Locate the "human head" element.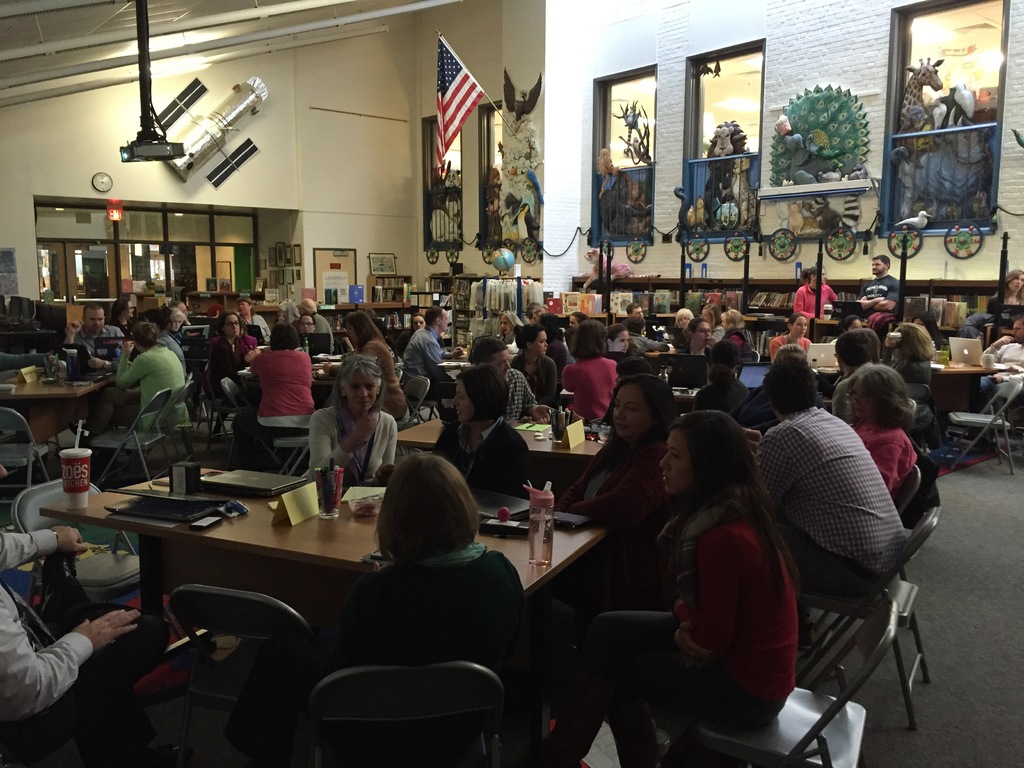
Element bbox: {"left": 717, "top": 307, "right": 748, "bottom": 335}.
